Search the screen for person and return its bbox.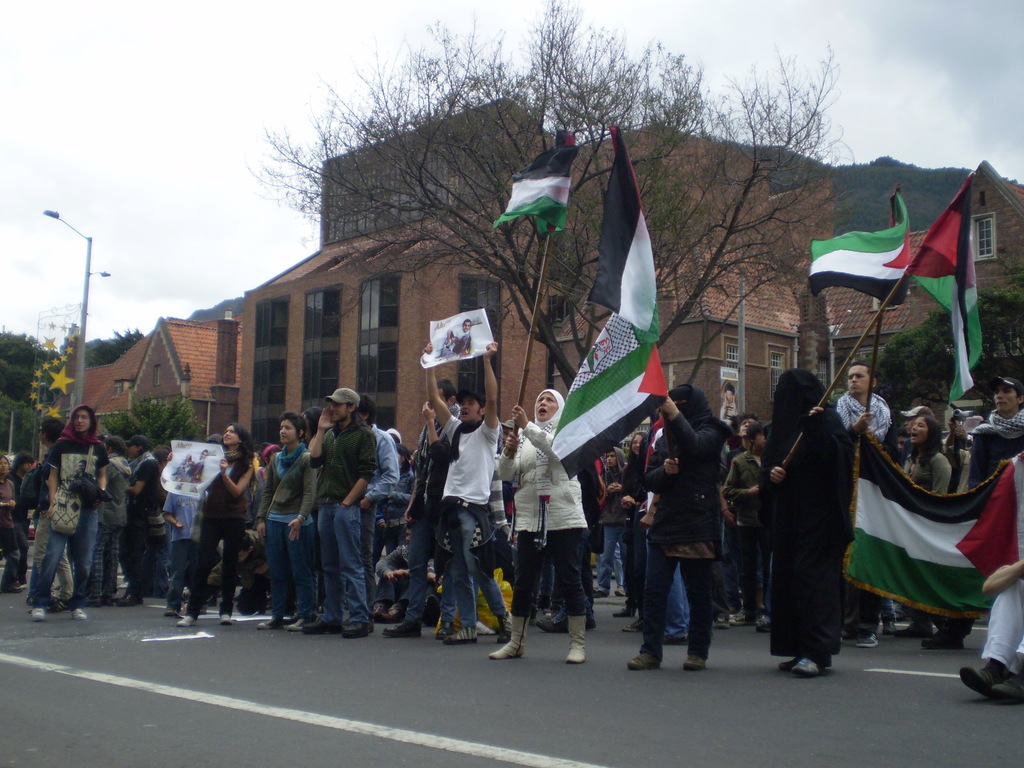
Found: BBox(438, 331, 455, 355).
